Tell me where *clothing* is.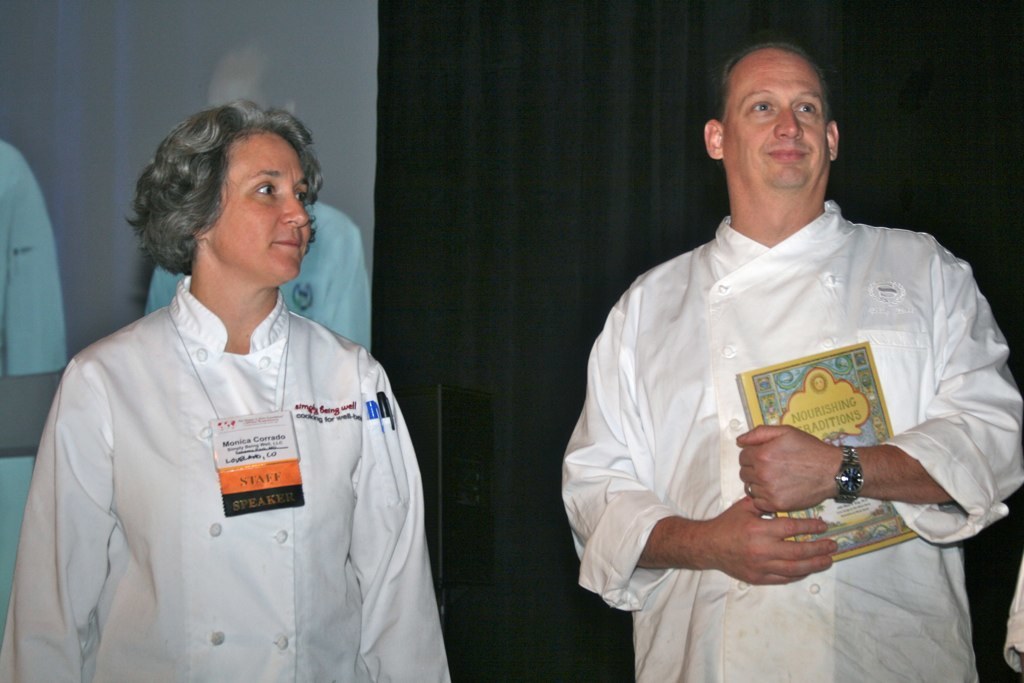
*clothing* is at [x1=563, y1=191, x2=1023, y2=682].
